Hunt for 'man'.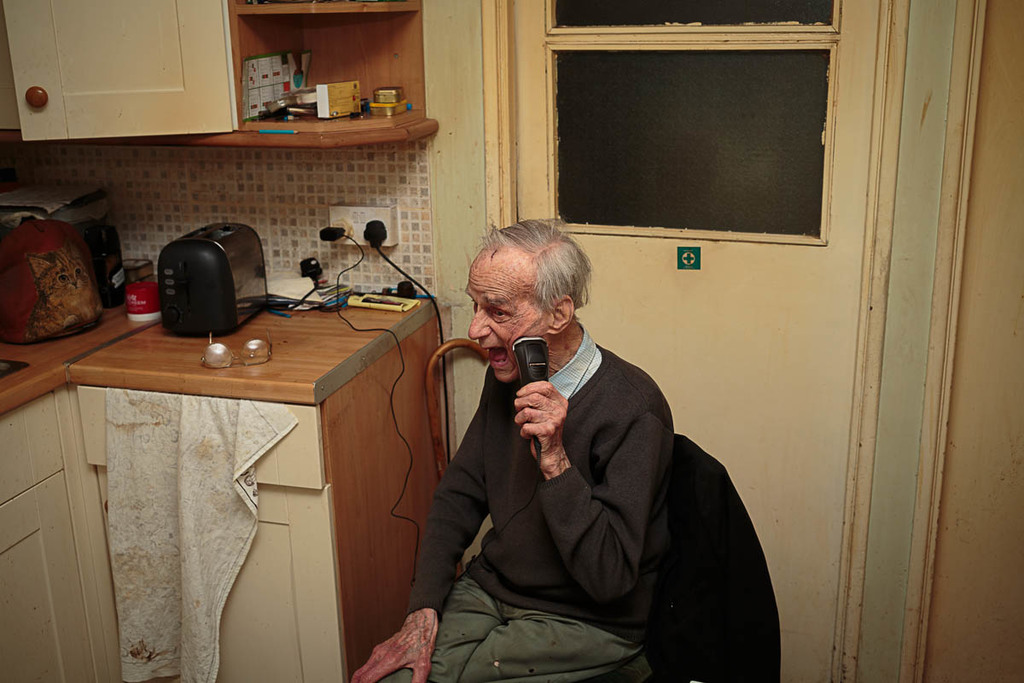
Hunted down at 345 217 673 682.
